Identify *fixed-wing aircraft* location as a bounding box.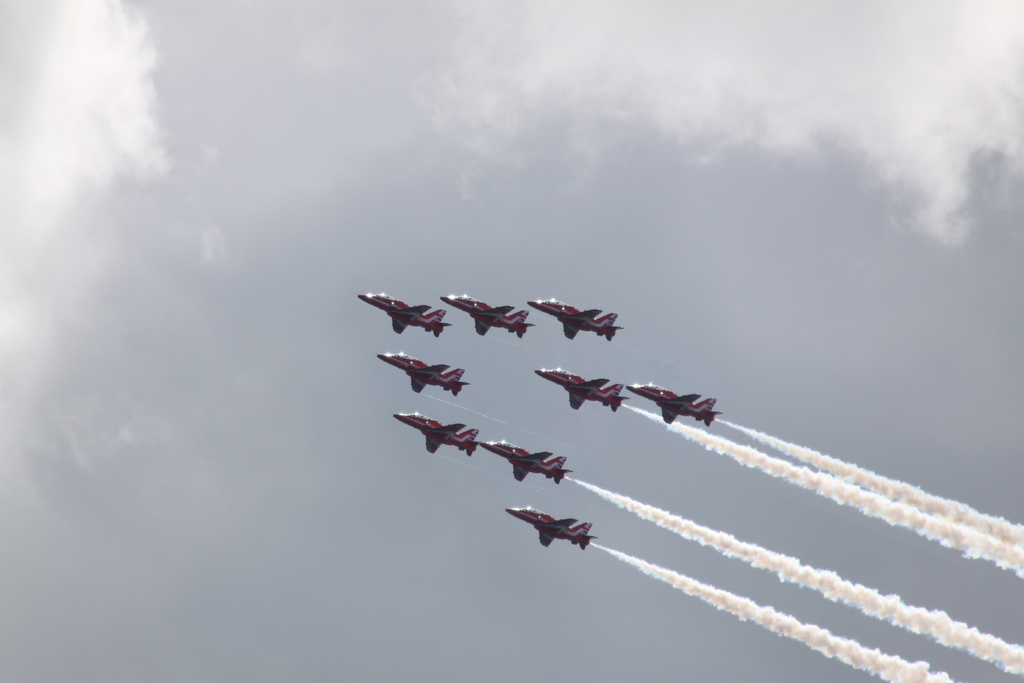
rect(359, 293, 447, 334).
